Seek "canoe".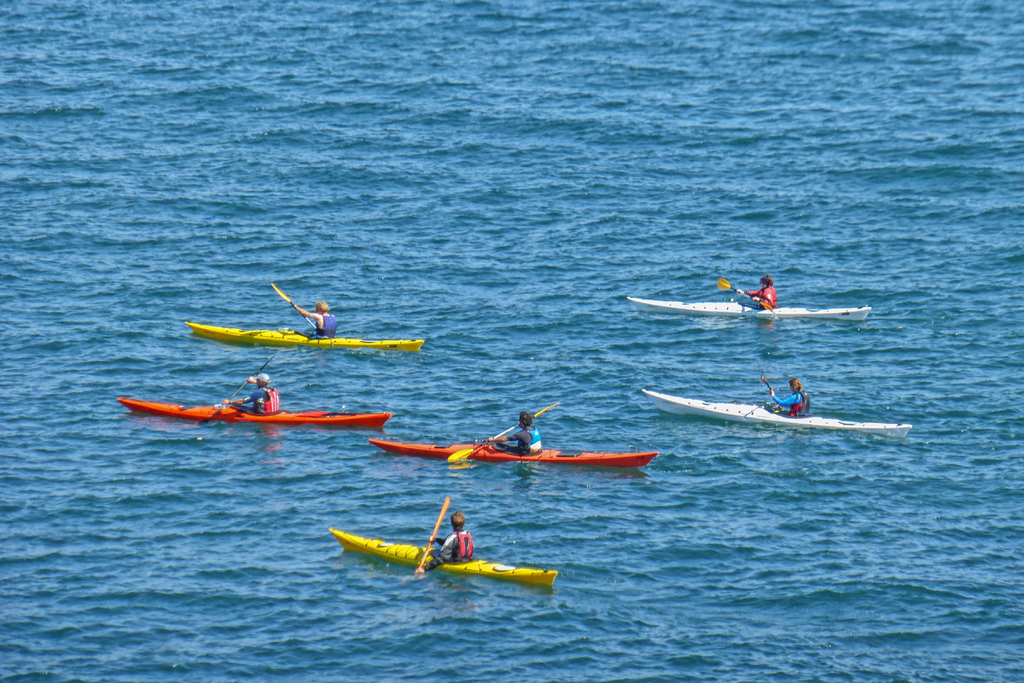
locate(368, 437, 654, 469).
